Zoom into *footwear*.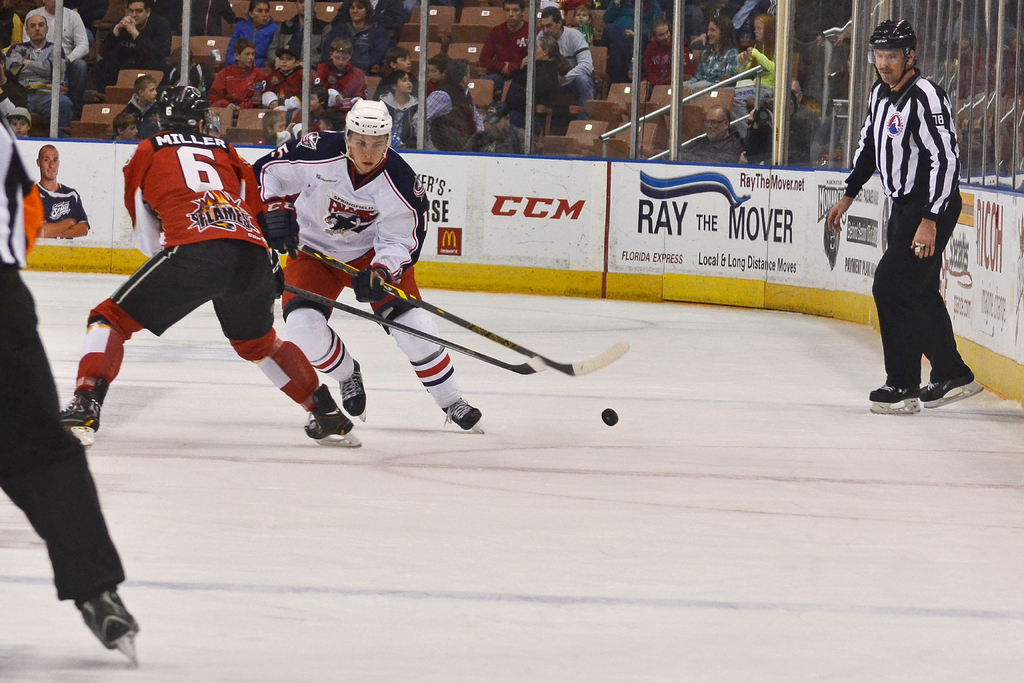
Zoom target: locate(47, 591, 128, 668).
